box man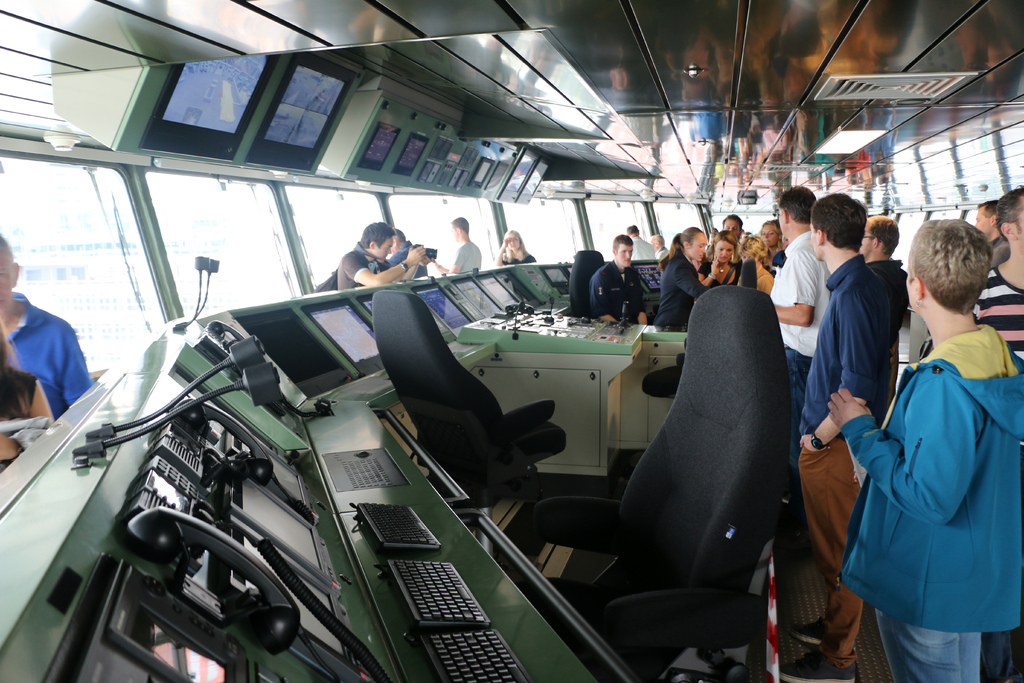
595, 234, 644, 316
